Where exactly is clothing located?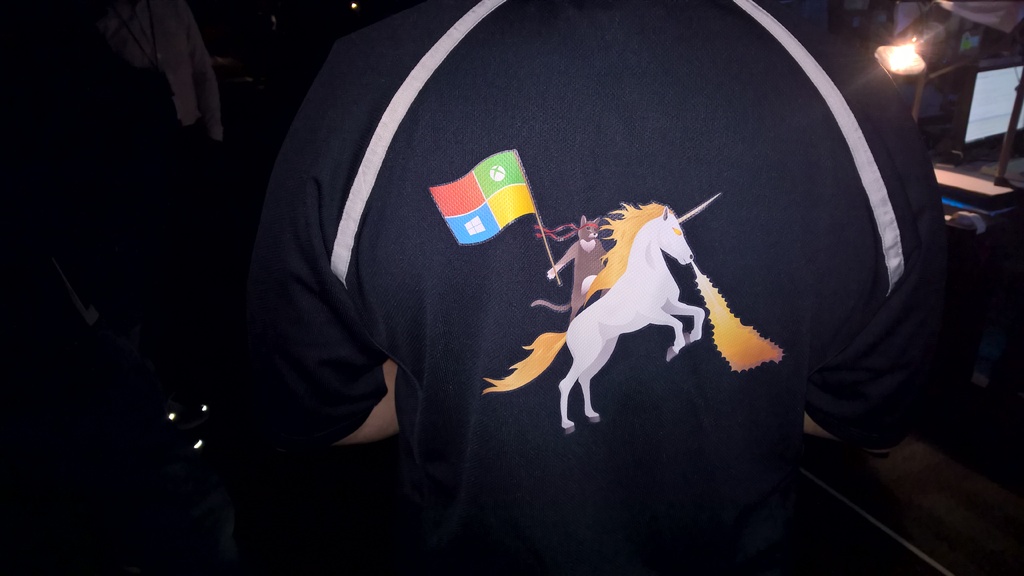
Its bounding box is (258, 46, 894, 570).
